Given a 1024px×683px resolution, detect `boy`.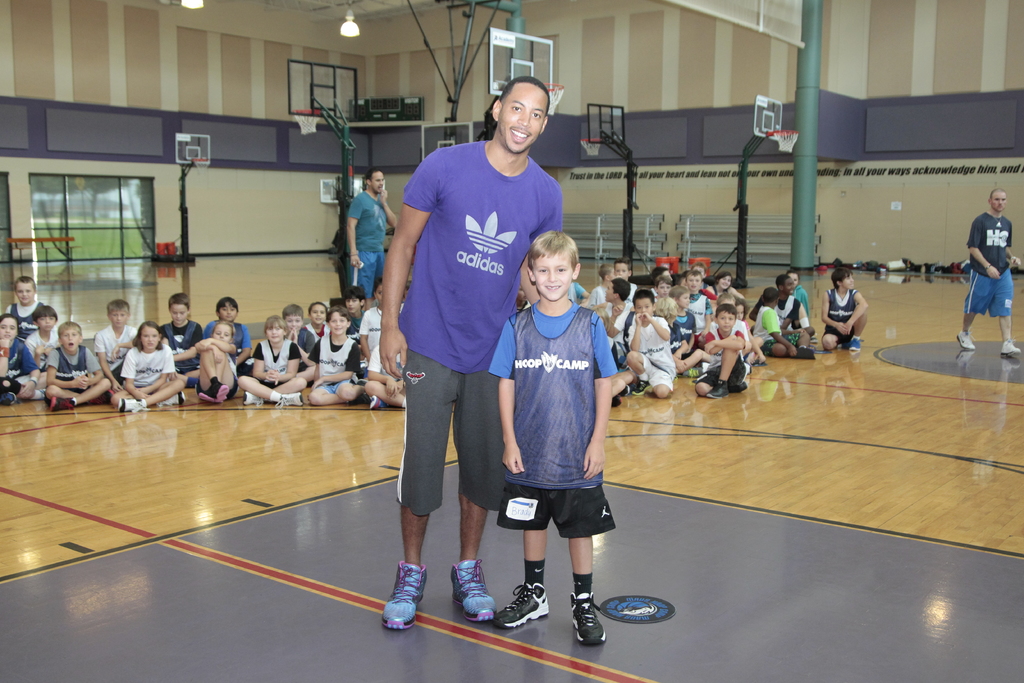
left=656, top=295, right=690, bottom=359.
